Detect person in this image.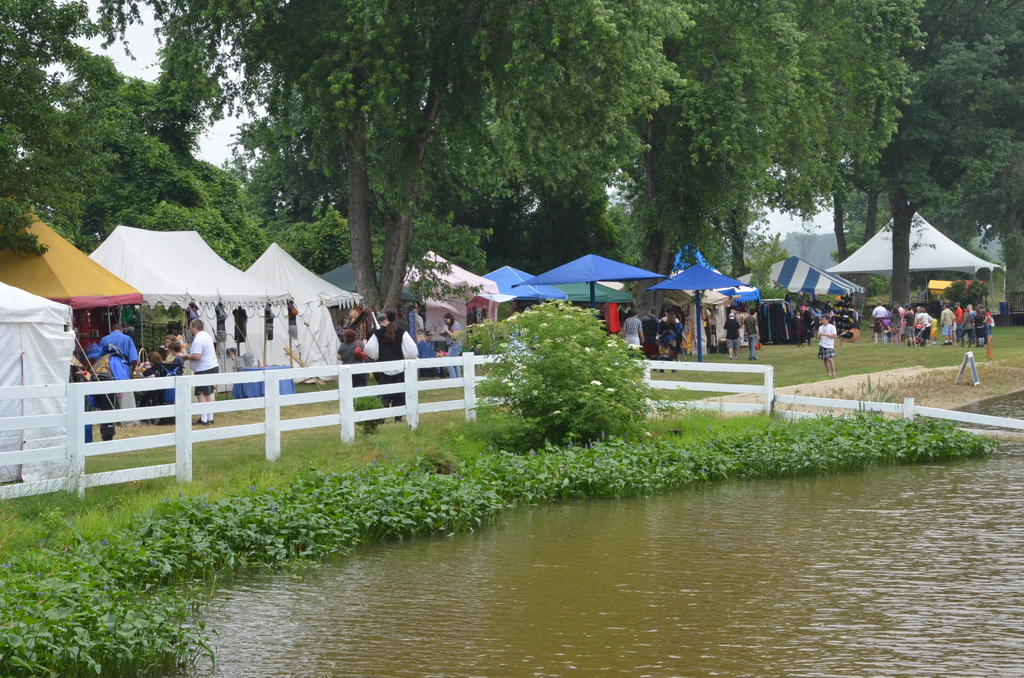
Detection: (719, 309, 744, 360).
